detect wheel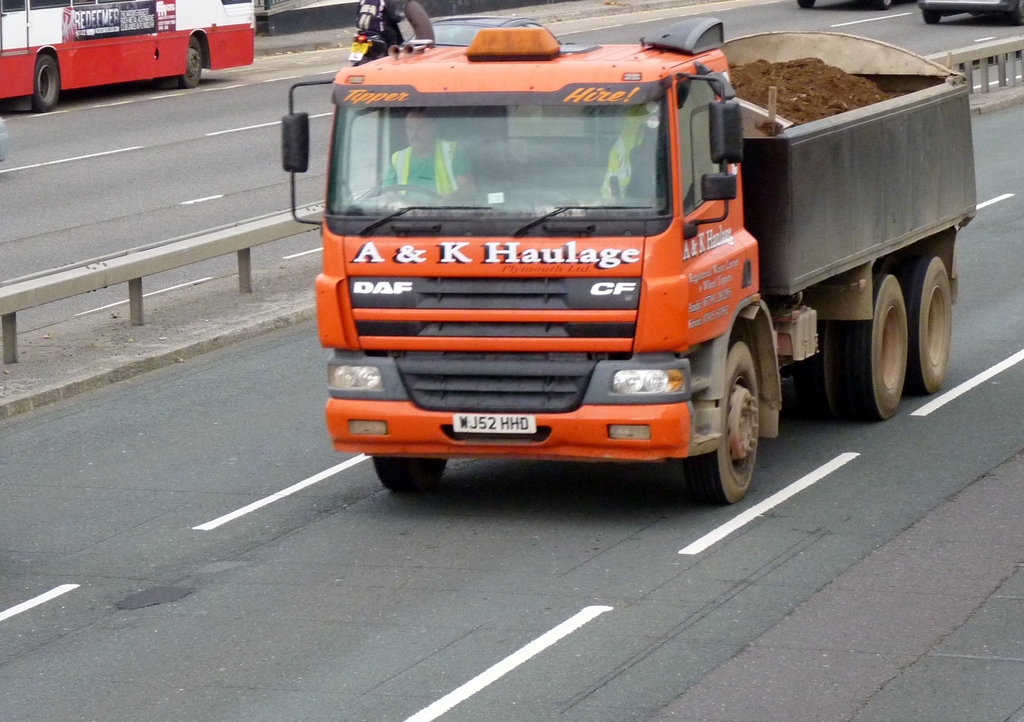
366:451:446:492
